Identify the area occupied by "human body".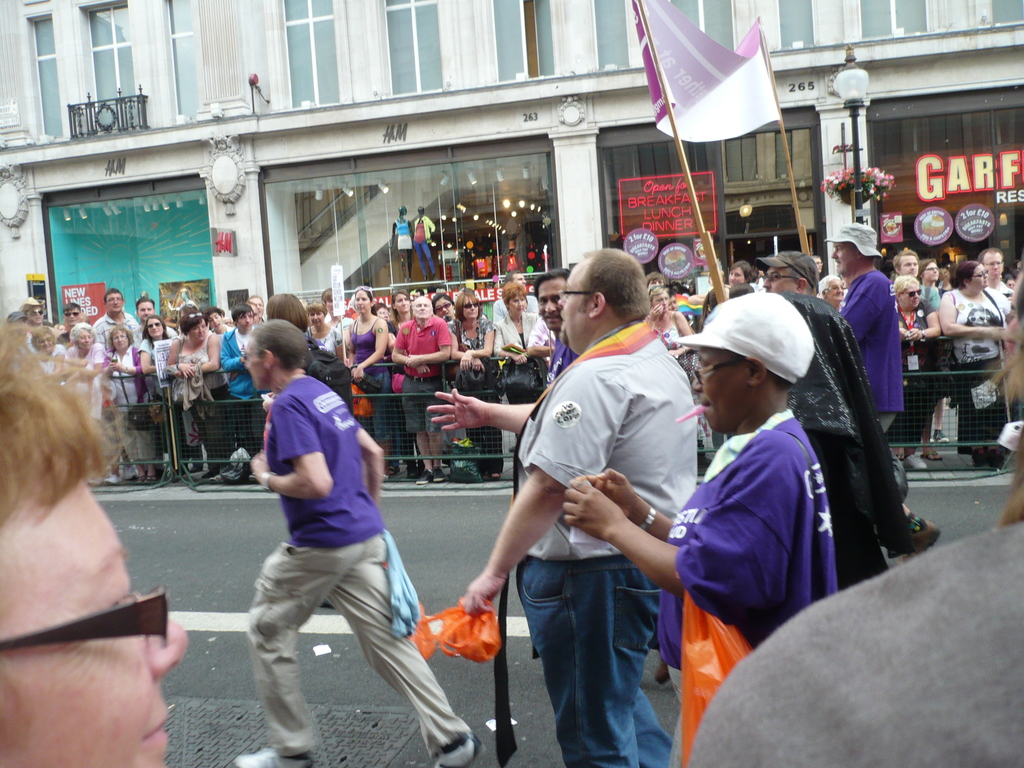
Area: bbox(308, 294, 337, 356).
